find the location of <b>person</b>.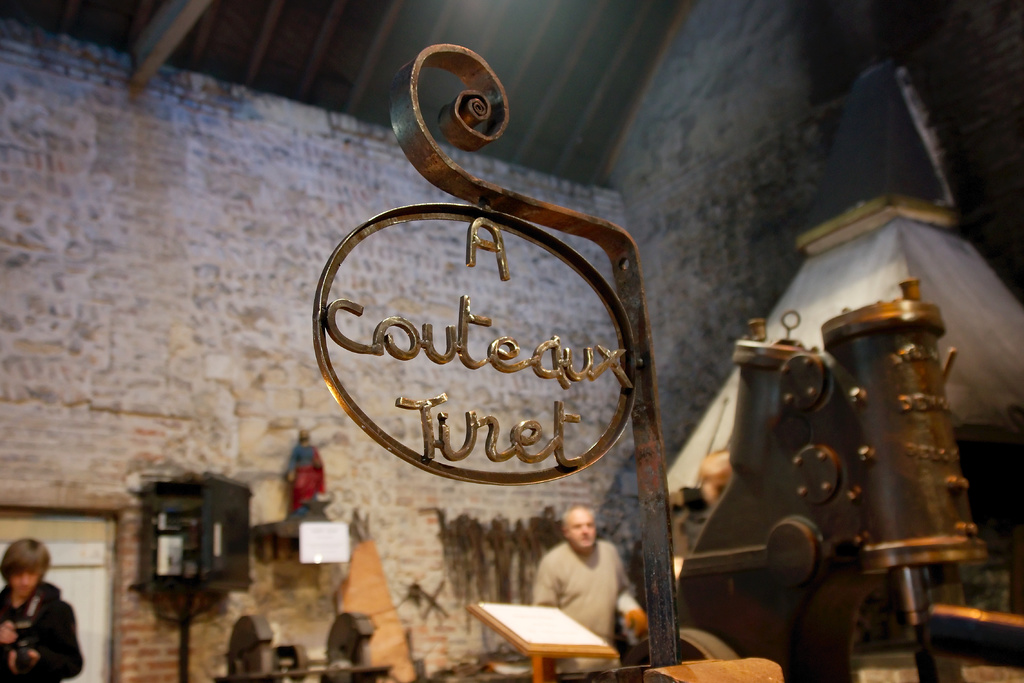
Location: locate(531, 509, 641, 664).
